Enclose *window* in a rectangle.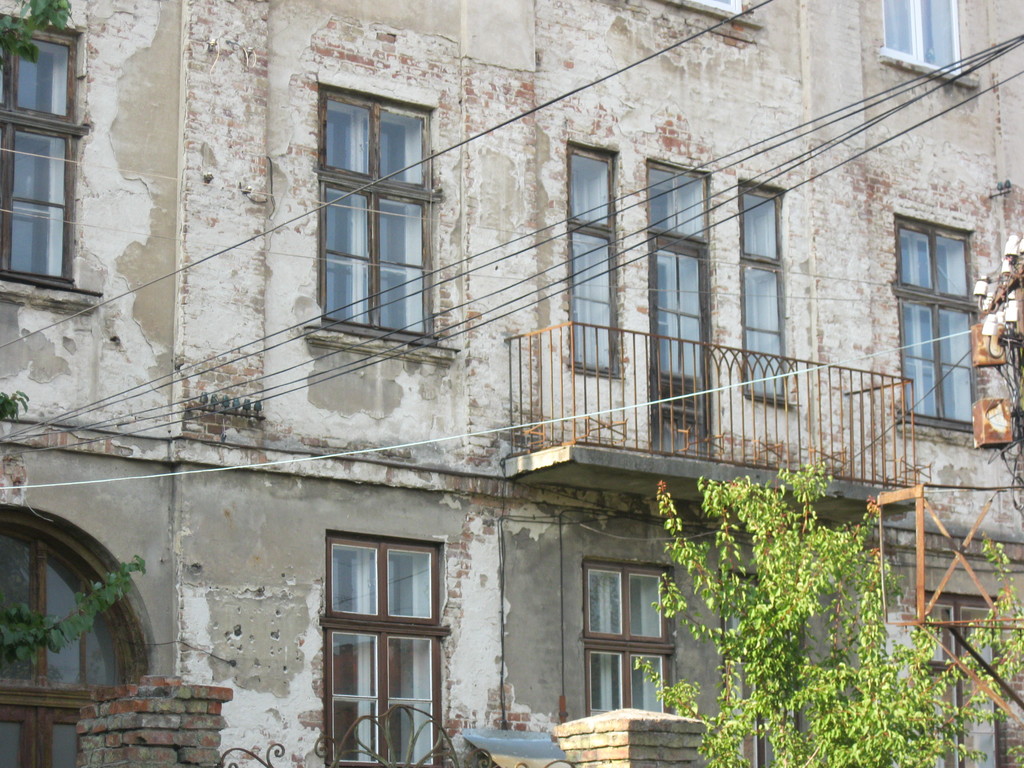
[879, 0, 965, 77].
